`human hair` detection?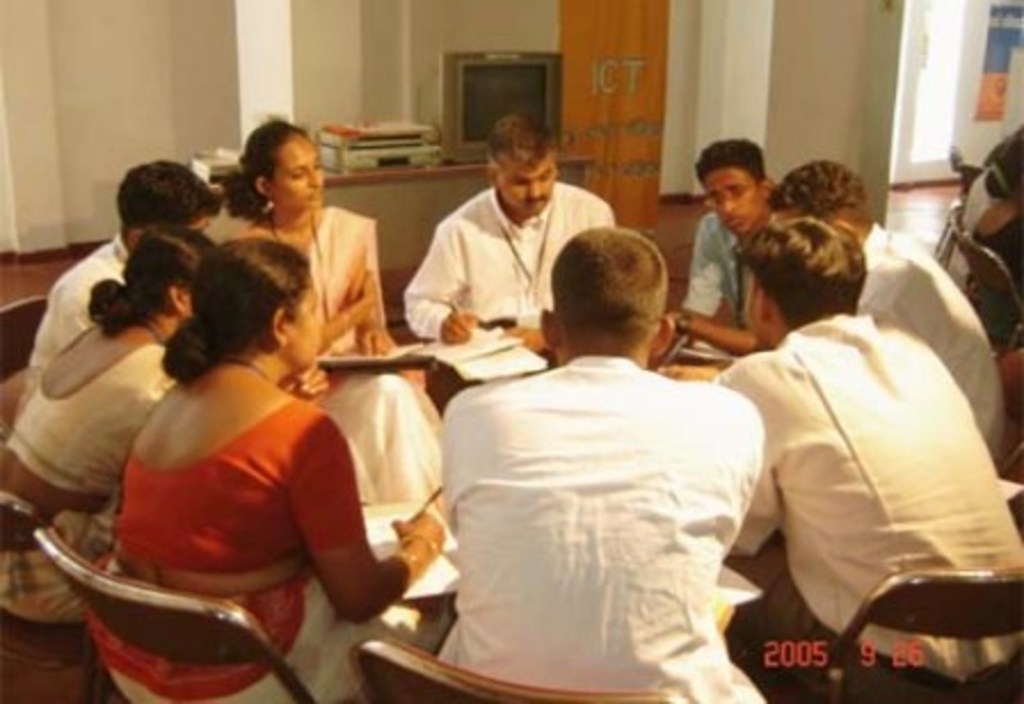
box(736, 215, 873, 329)
